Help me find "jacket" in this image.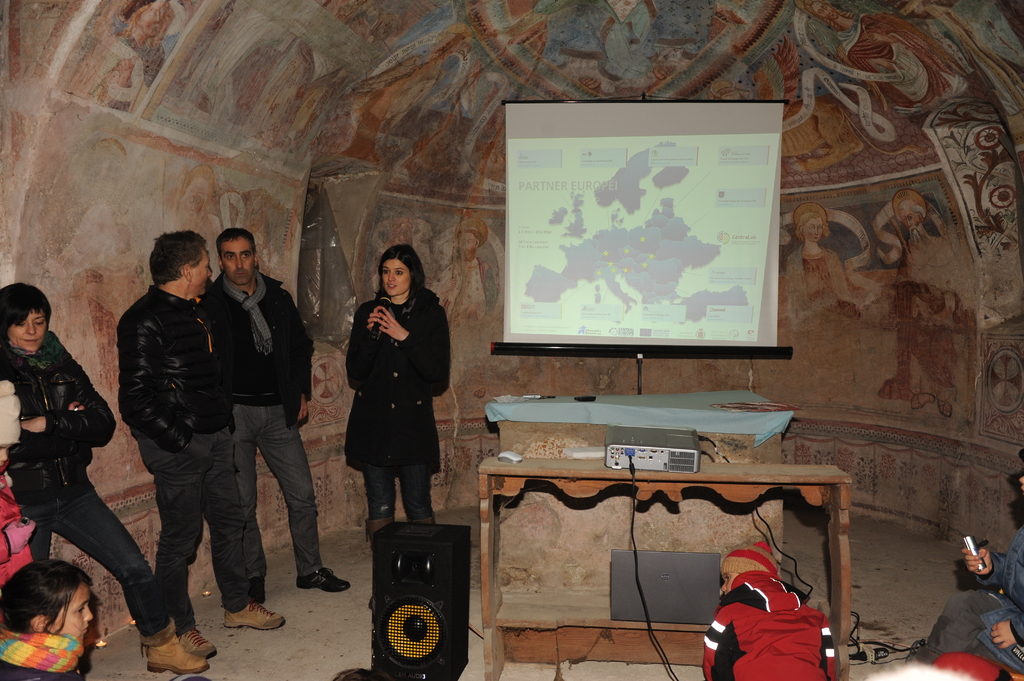
Found it: (116, 285, 236, 453).
